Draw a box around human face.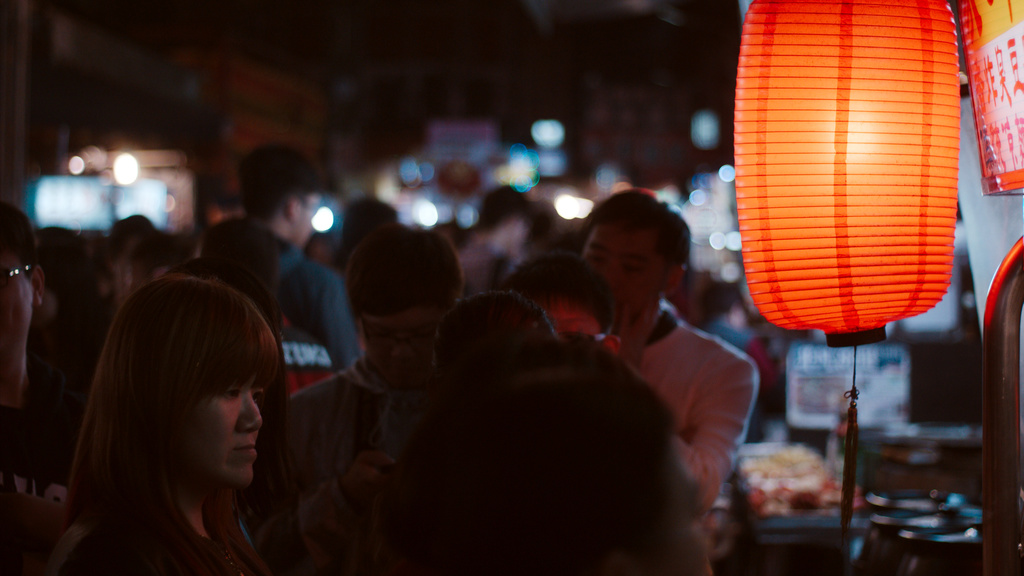
locate(0, 250, 32, 348).
